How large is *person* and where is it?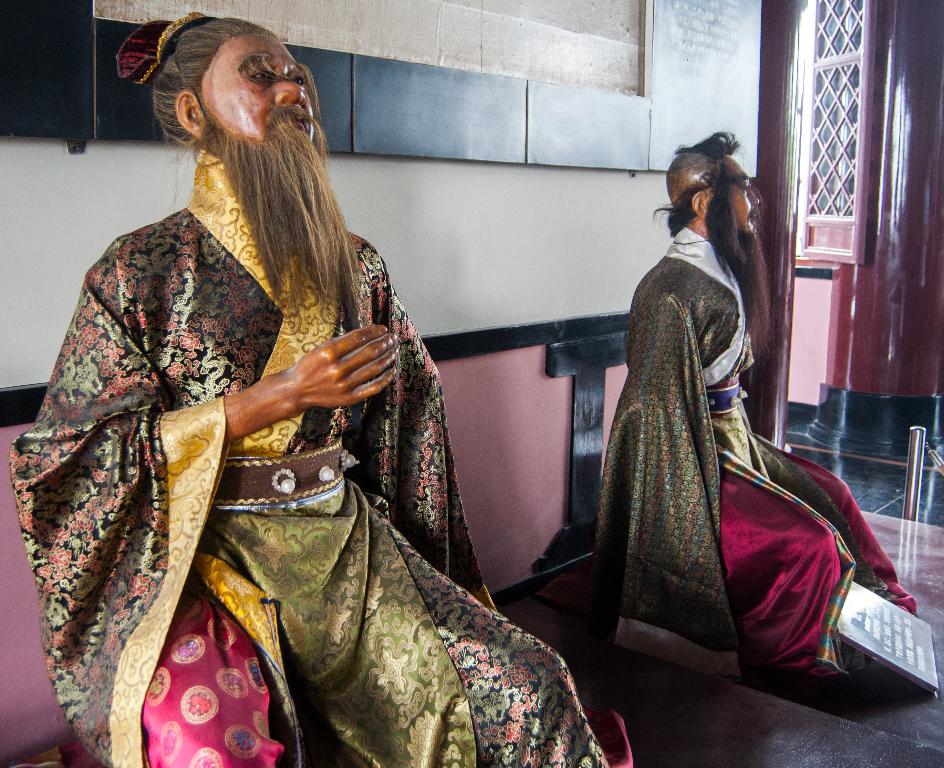
Bounding box: <box>593,132,915,691</box>.
